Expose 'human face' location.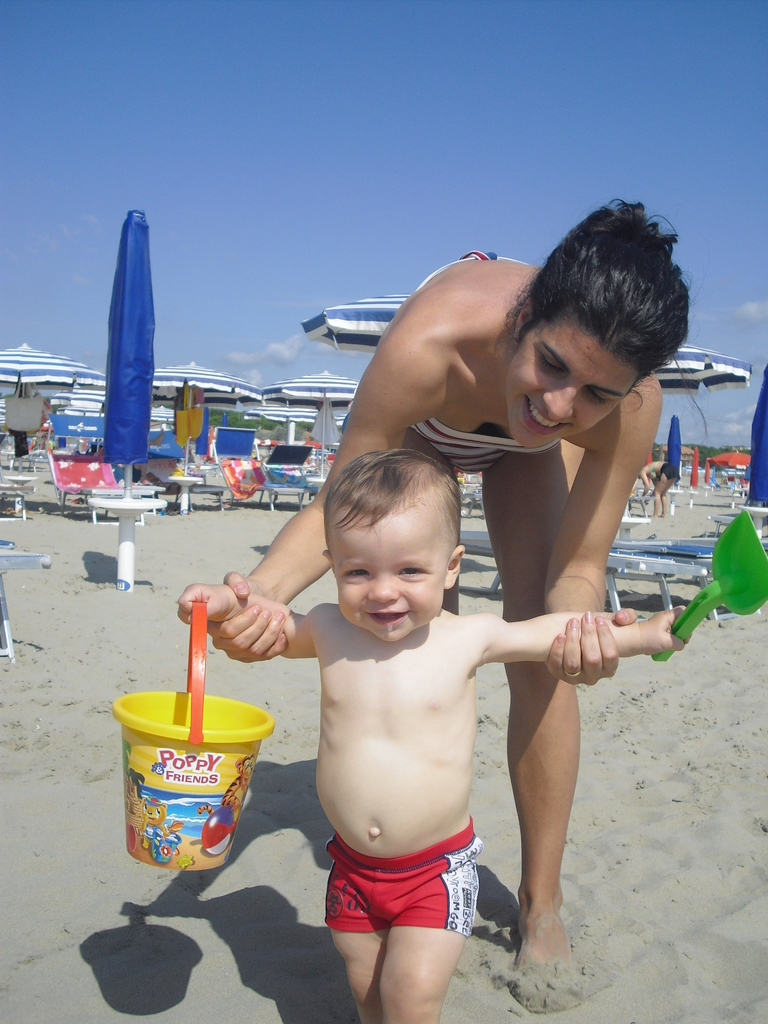
Exposed at box(331, 505, 450, 640).
